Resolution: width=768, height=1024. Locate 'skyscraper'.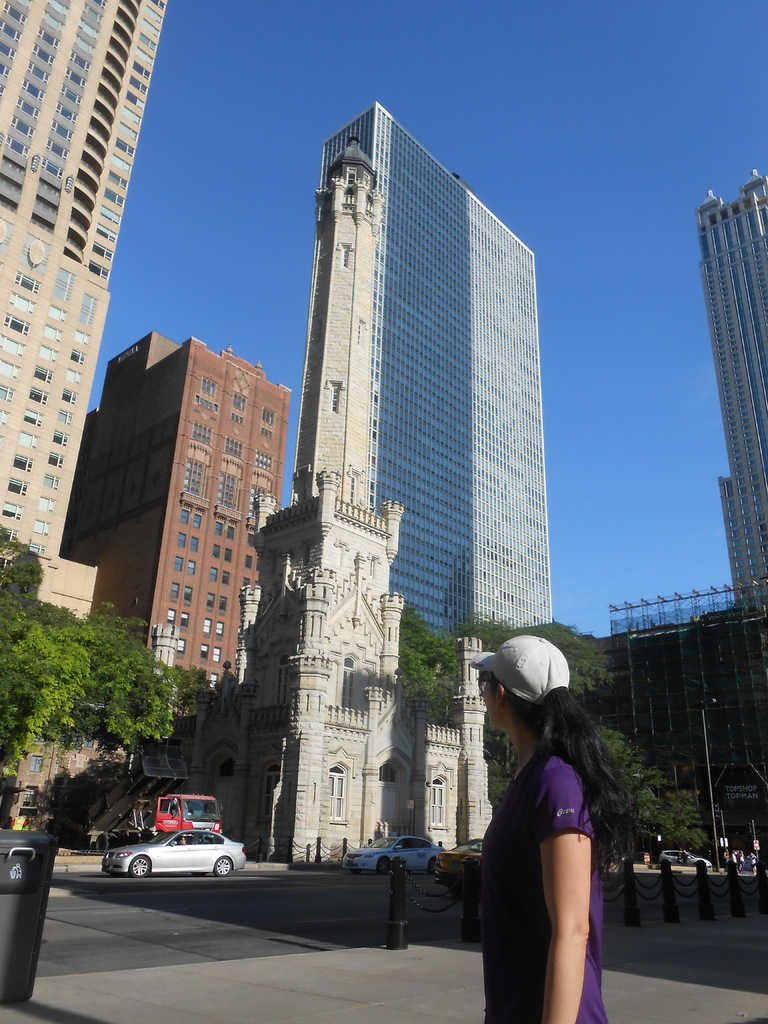
rect(698, 166, 767, 614).
